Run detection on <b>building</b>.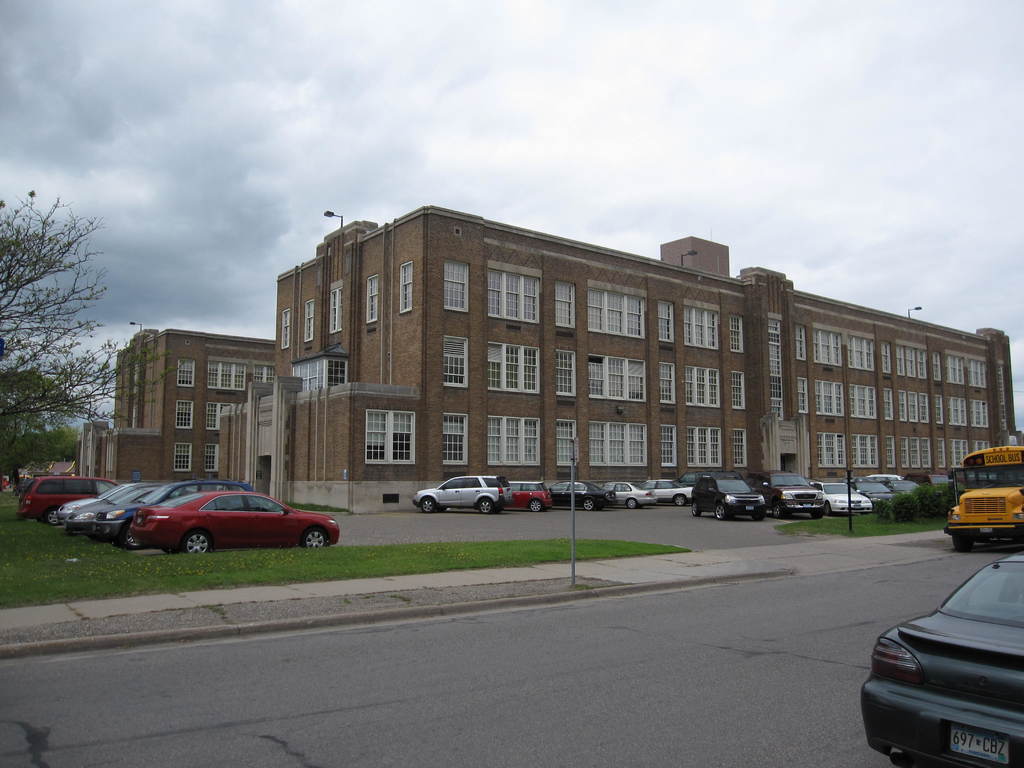
Result: 72:326:278:483.
